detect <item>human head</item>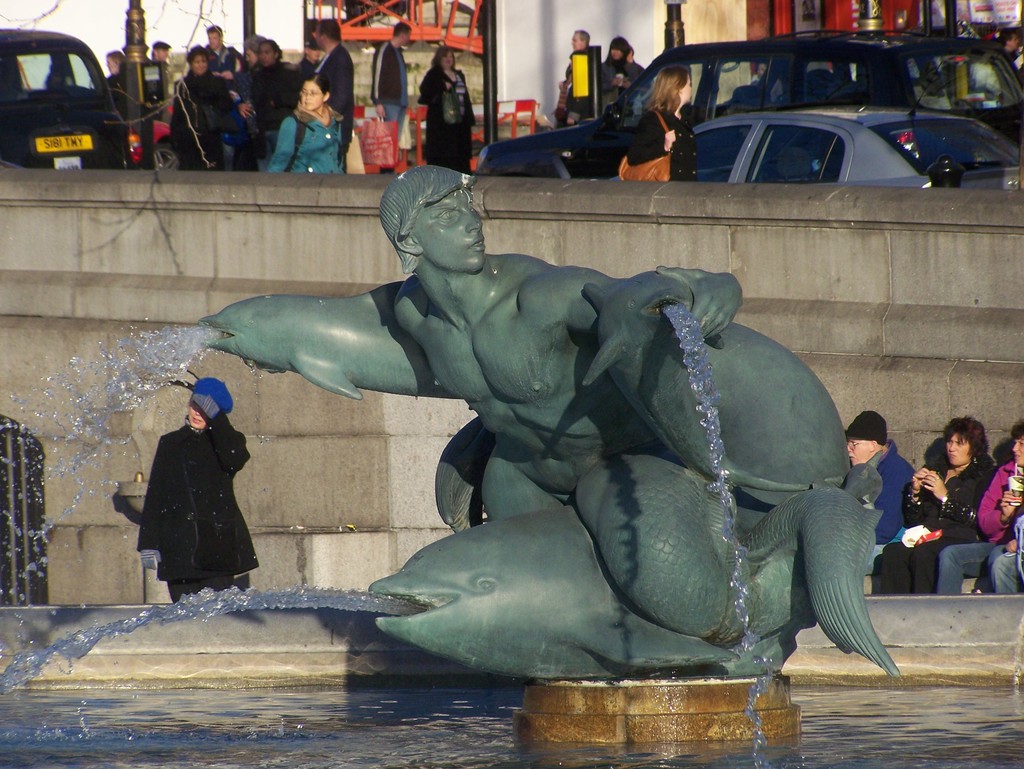
crop(152, 37, 171, 65)
